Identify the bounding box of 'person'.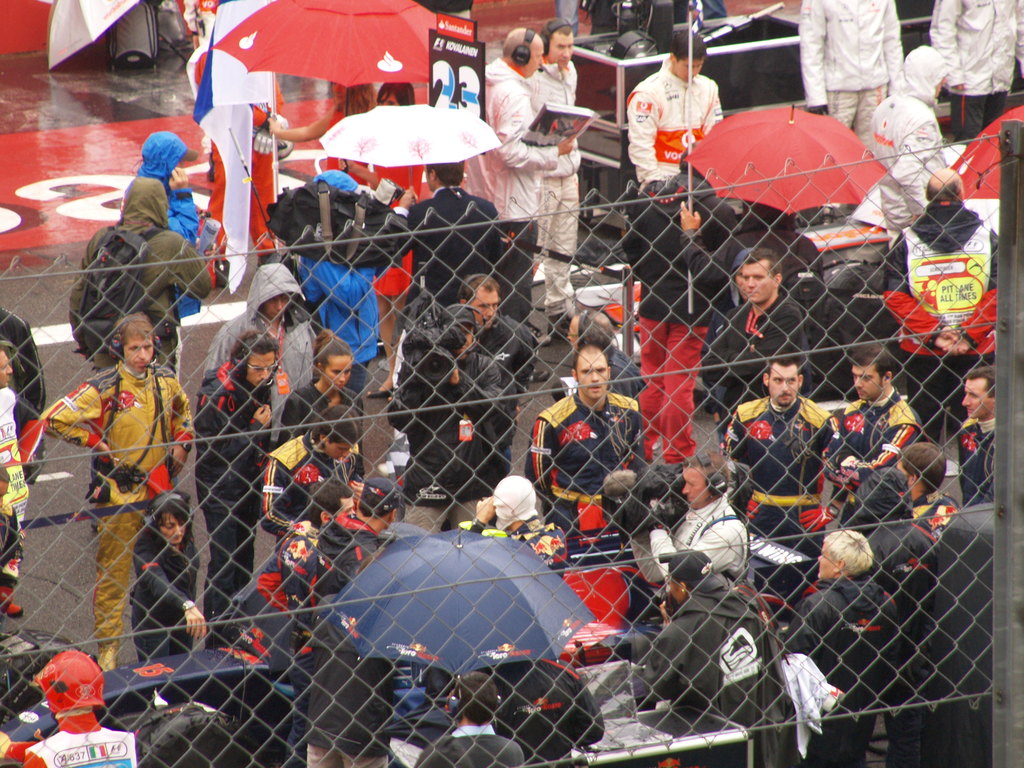
(623, 27, 728, 180).
